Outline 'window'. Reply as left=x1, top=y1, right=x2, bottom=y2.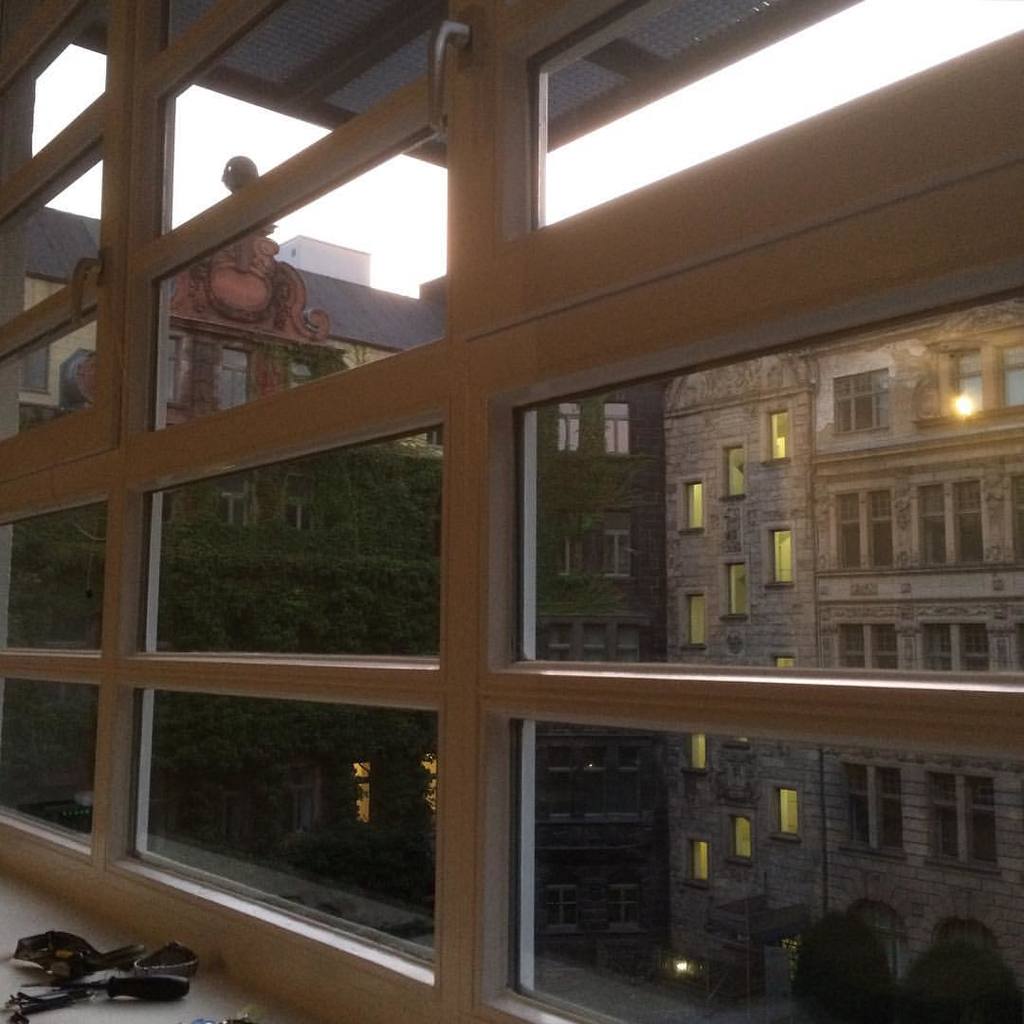
left=284, top=468, right=319, bottom=539.
